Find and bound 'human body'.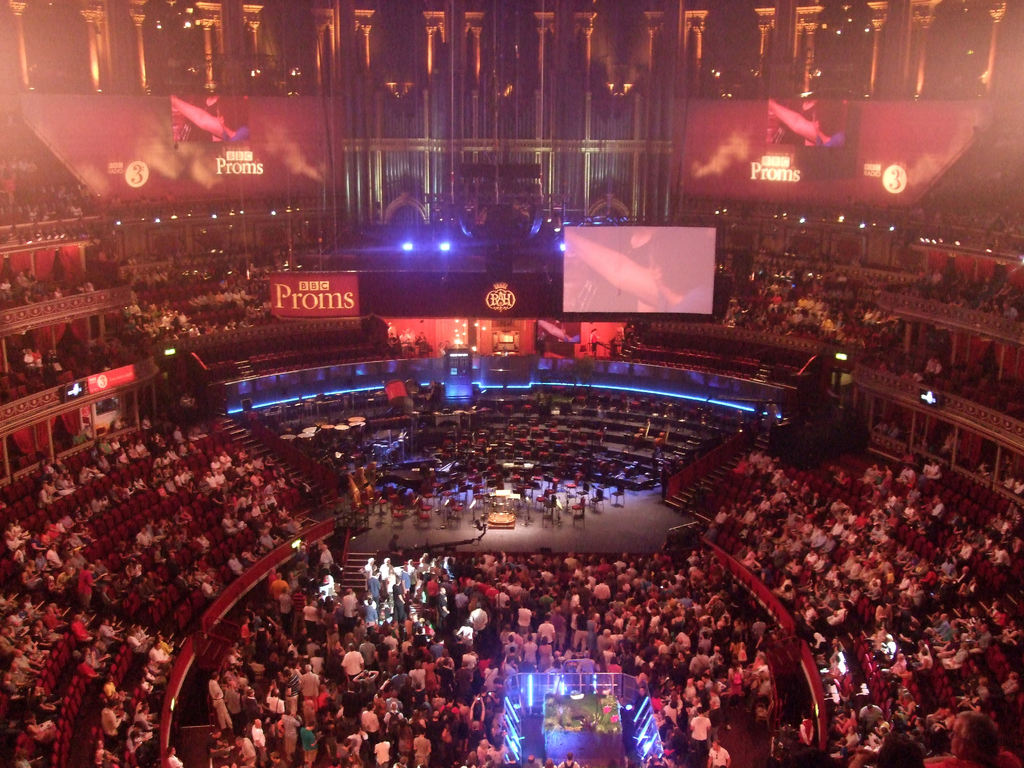
Bound: x1=485, y1=611, x2=501, y2=632.
